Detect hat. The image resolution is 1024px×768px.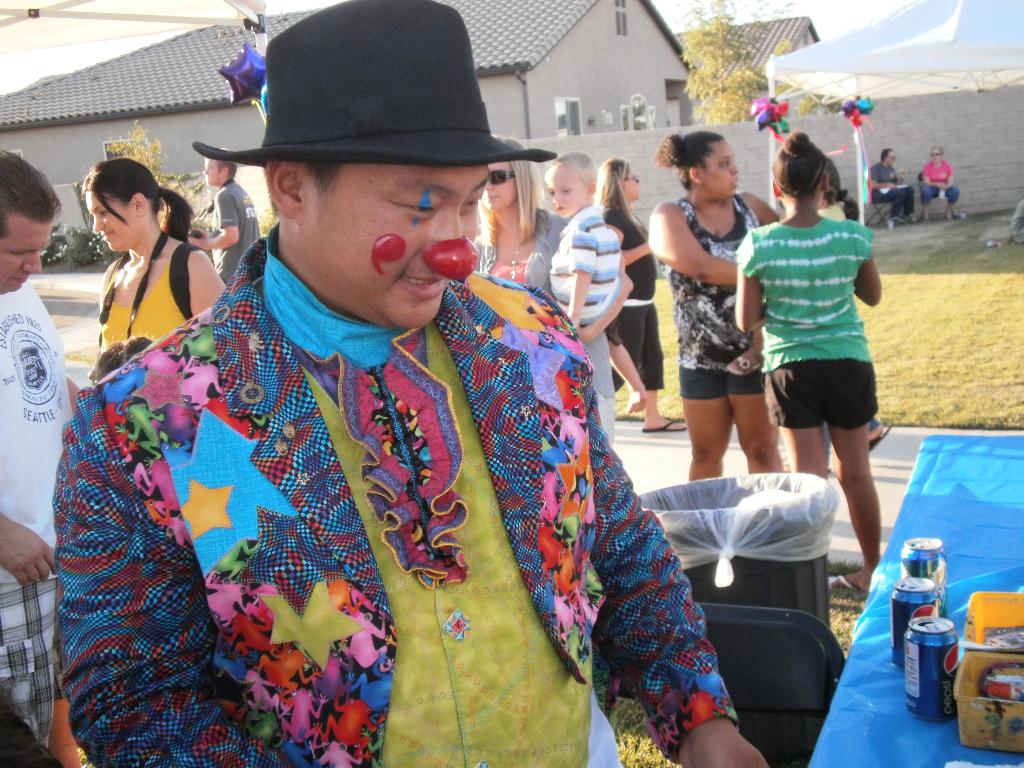
crop(191, 0, 559, 170).
